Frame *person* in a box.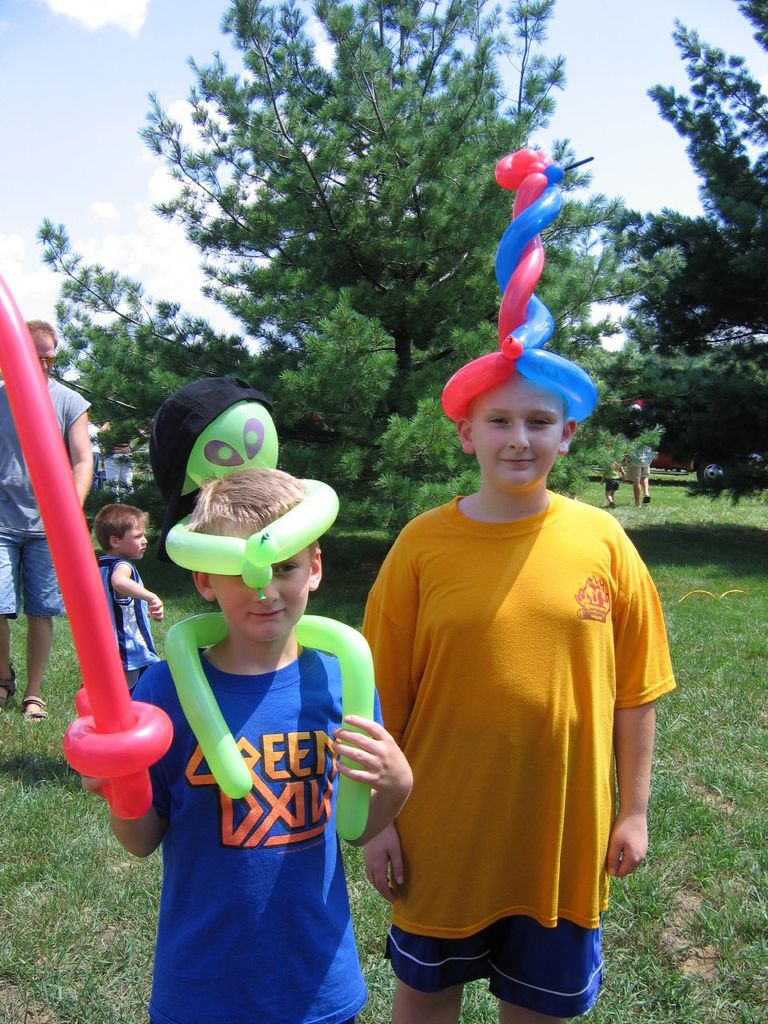
(354, 359, 660, 1023).
